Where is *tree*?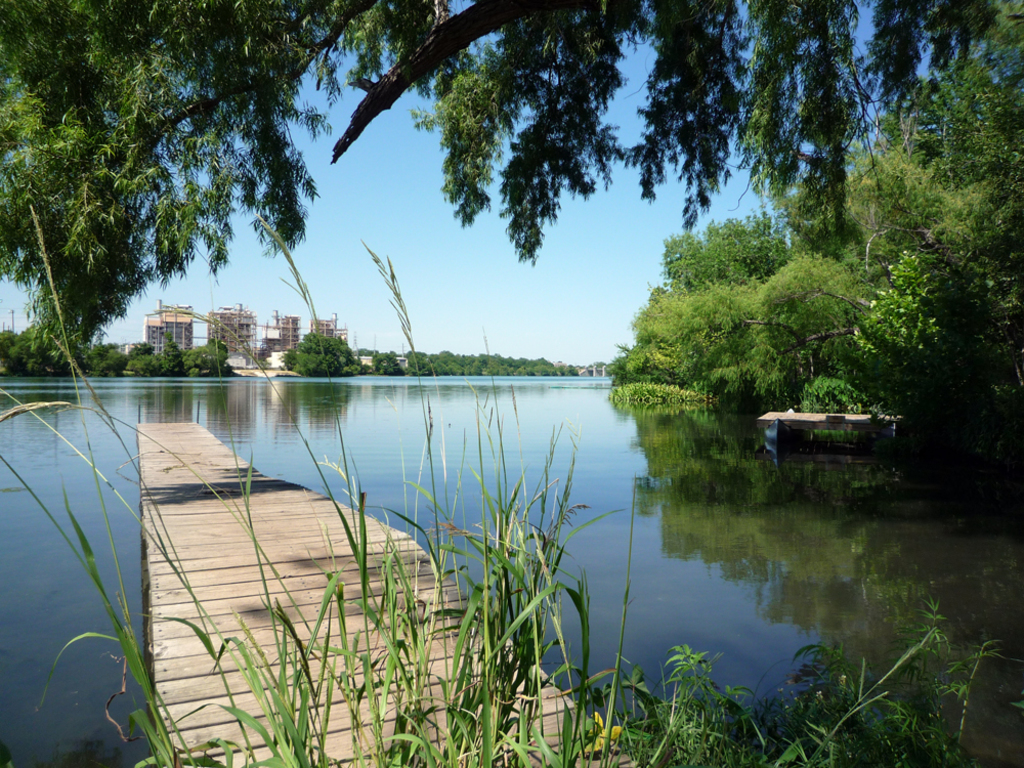
(left=193, top=336, right=227, bottom=376).
